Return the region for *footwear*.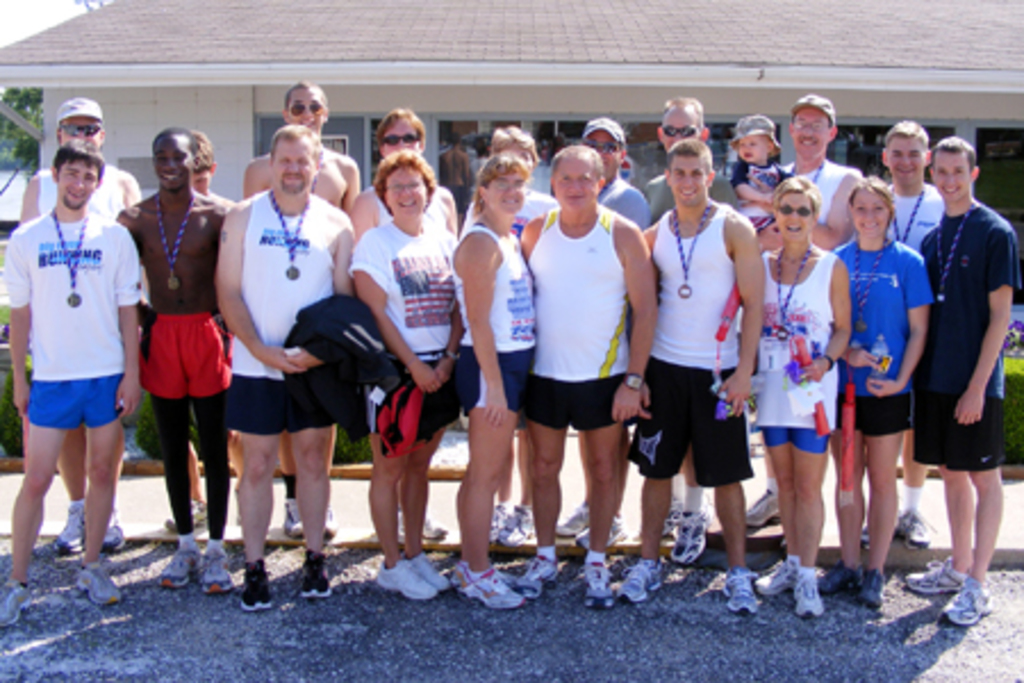
50:499:82:560.
